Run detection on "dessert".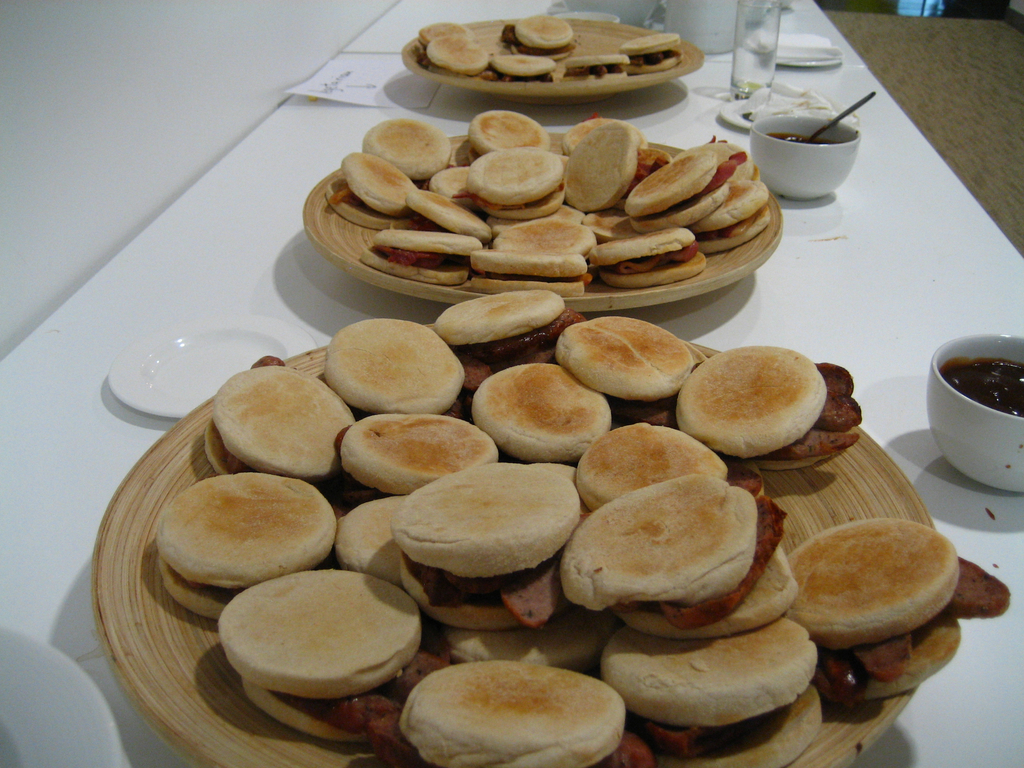
Result: (422, 184, 480, 228).
